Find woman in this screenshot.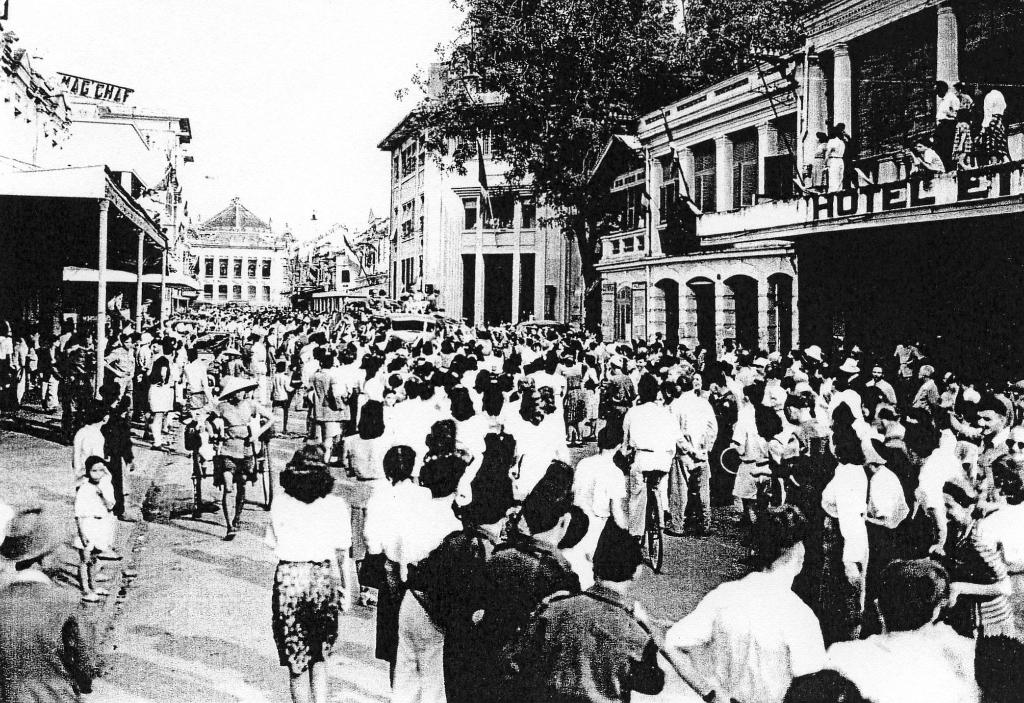
The bounding box for woman is crop(816, 125, 847, 194).
